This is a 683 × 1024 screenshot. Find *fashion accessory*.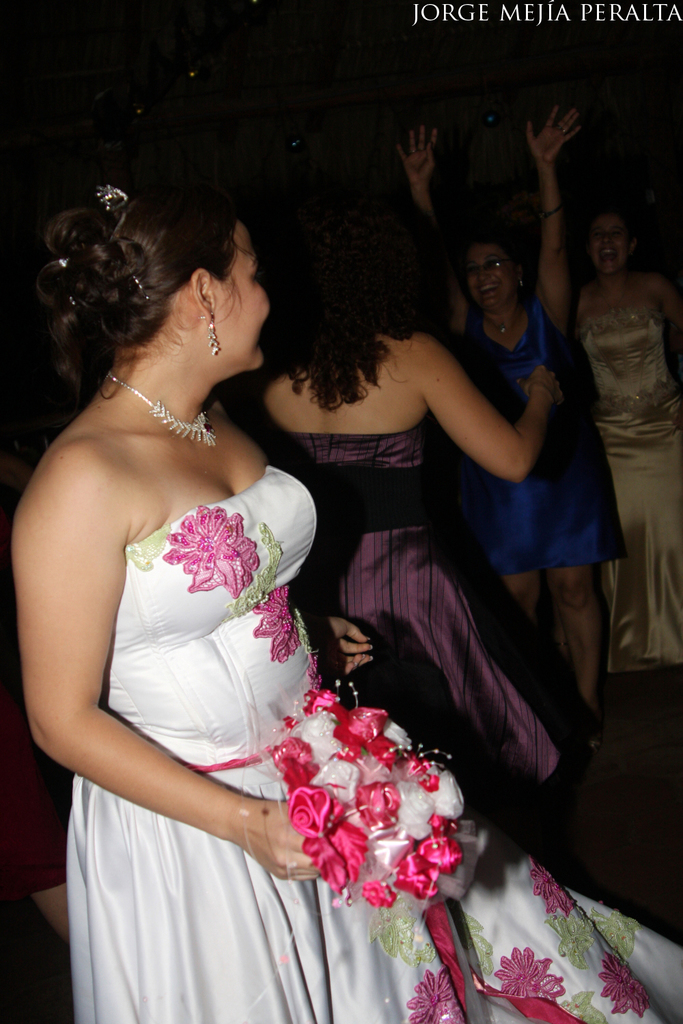
Bounding box: pyautogui.locateOnScreen(132, 268, 151, 302).
